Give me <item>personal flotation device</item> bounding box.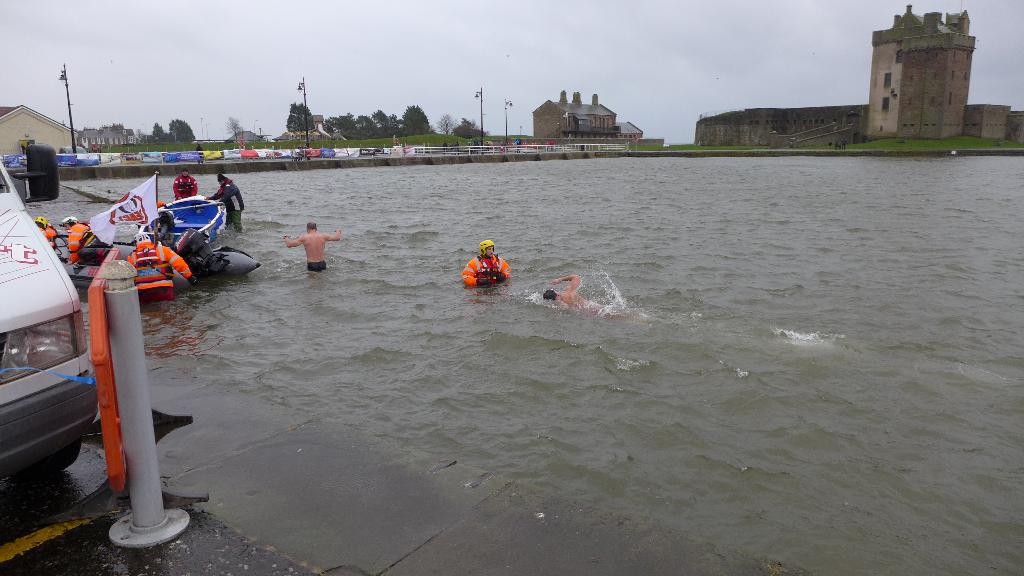
[x1=36, y1=224, x2=54, y2=236].
